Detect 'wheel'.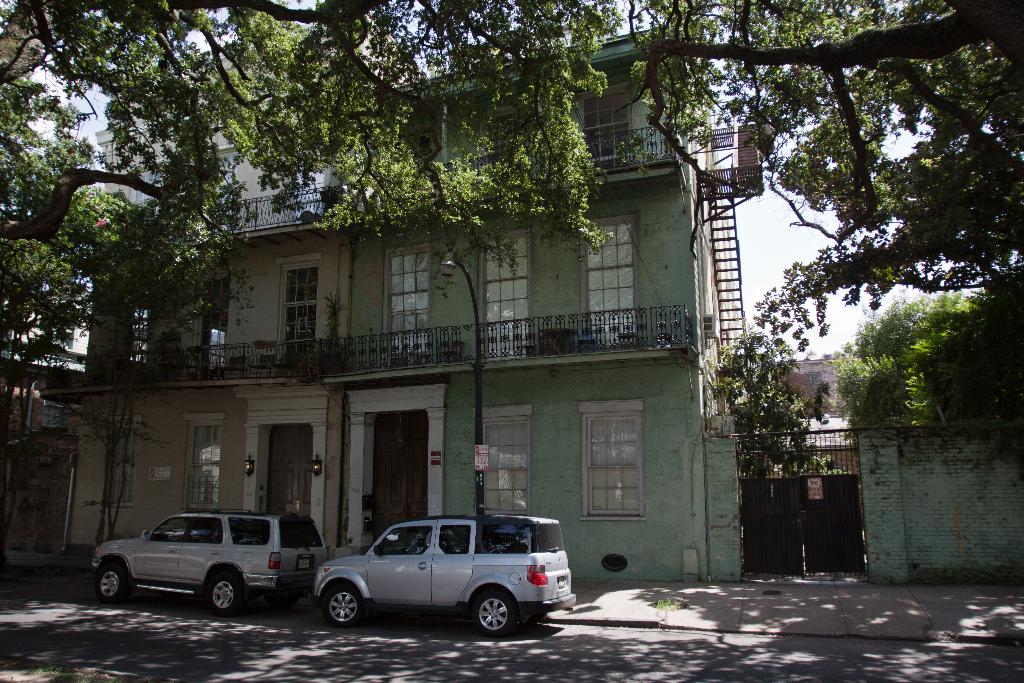
Detected at bbox=[321, 586, 362, 628].
